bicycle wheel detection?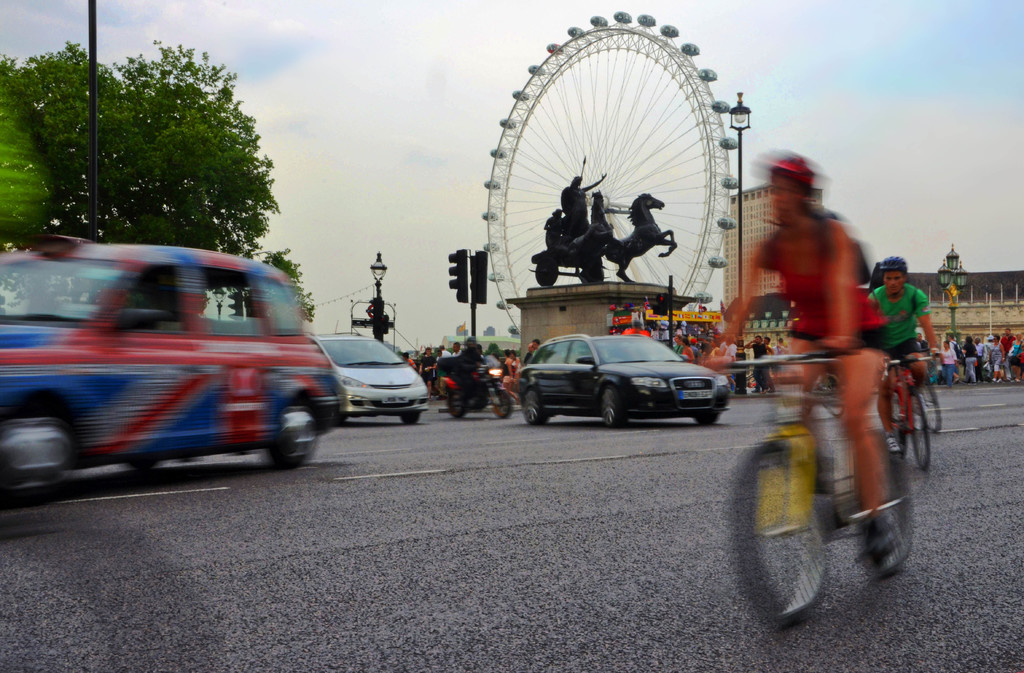
842,424,915,578
